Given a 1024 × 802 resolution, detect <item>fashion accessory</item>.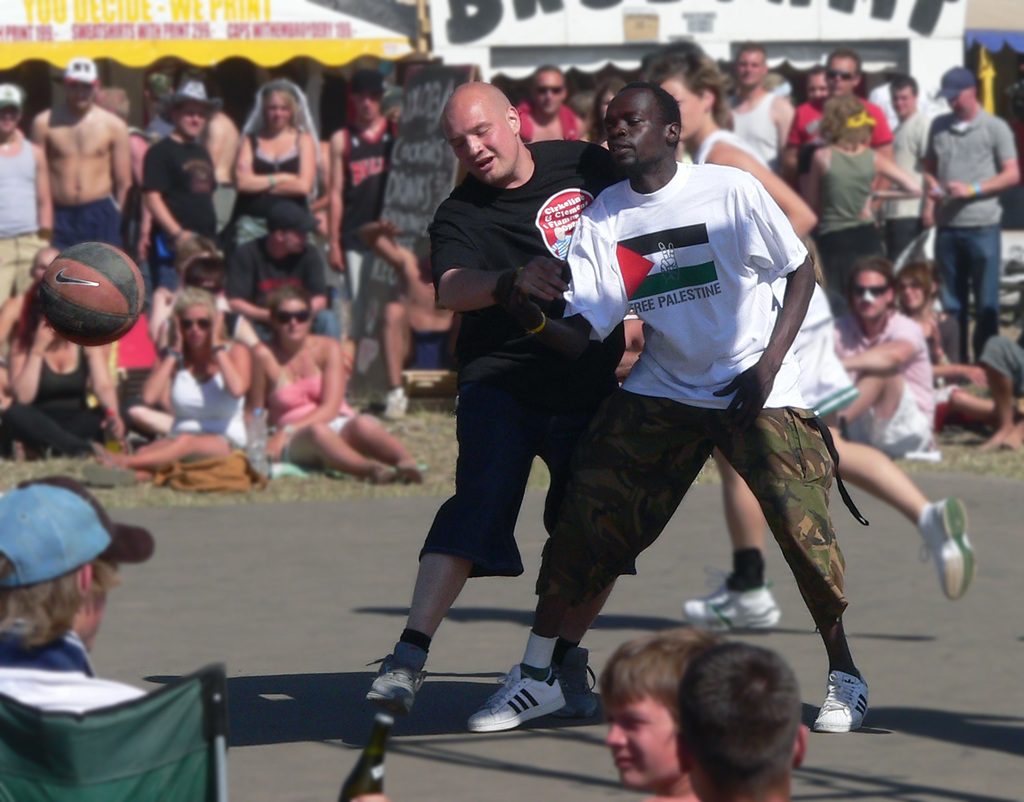
x1=532 y1=86 x2=568 y2=96.
